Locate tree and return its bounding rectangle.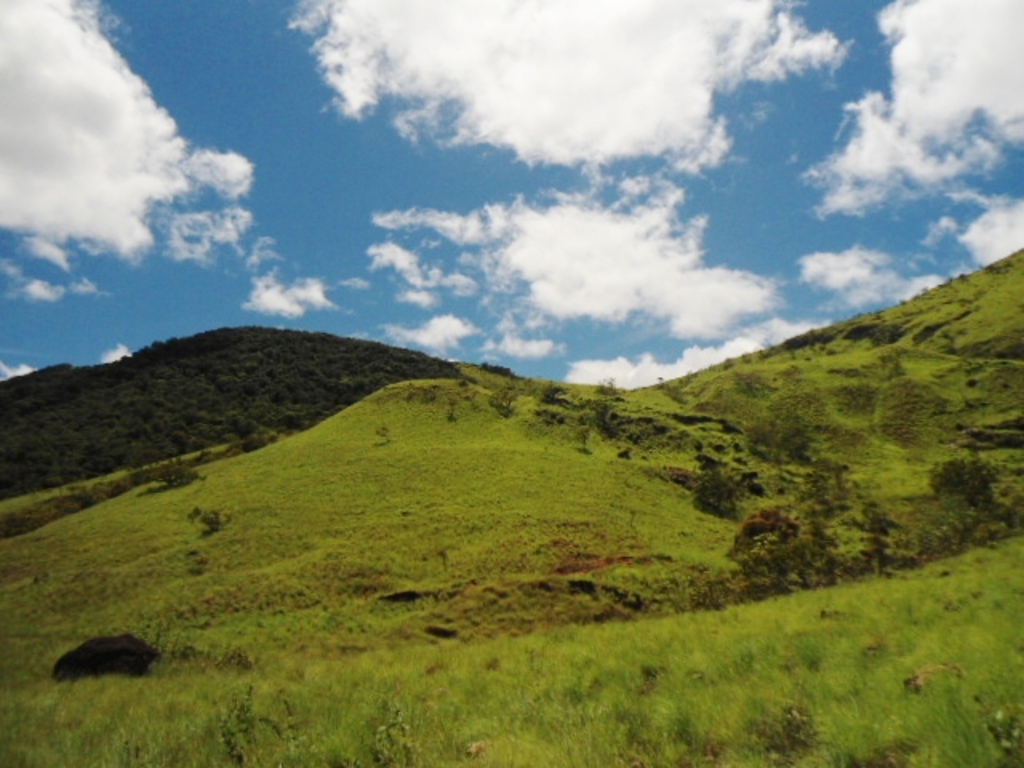
box(238, 434, 267, 453).
